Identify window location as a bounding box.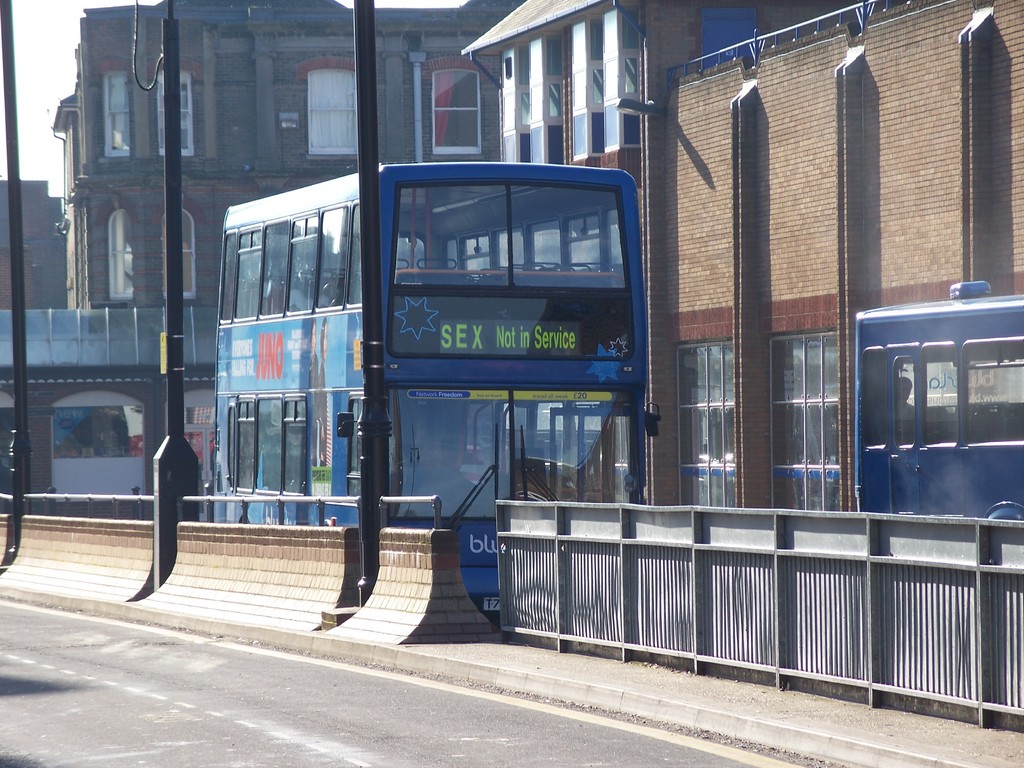
(left=433, top=67, right=481, bottom=150).
